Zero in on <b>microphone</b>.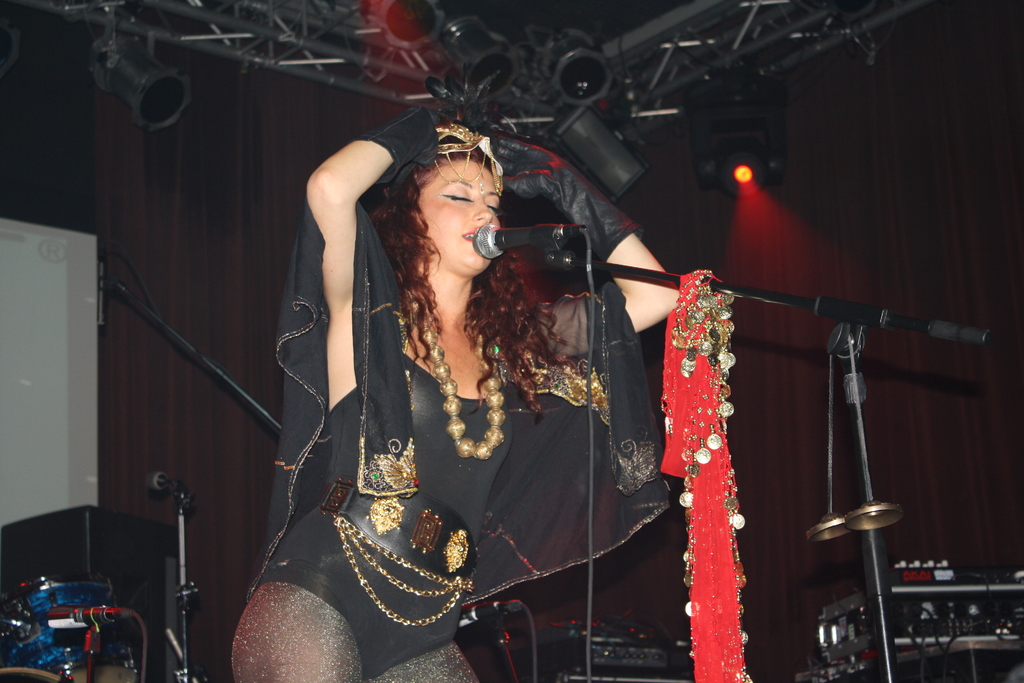
Zeroed in: box=[147, 472, 191, 511].
